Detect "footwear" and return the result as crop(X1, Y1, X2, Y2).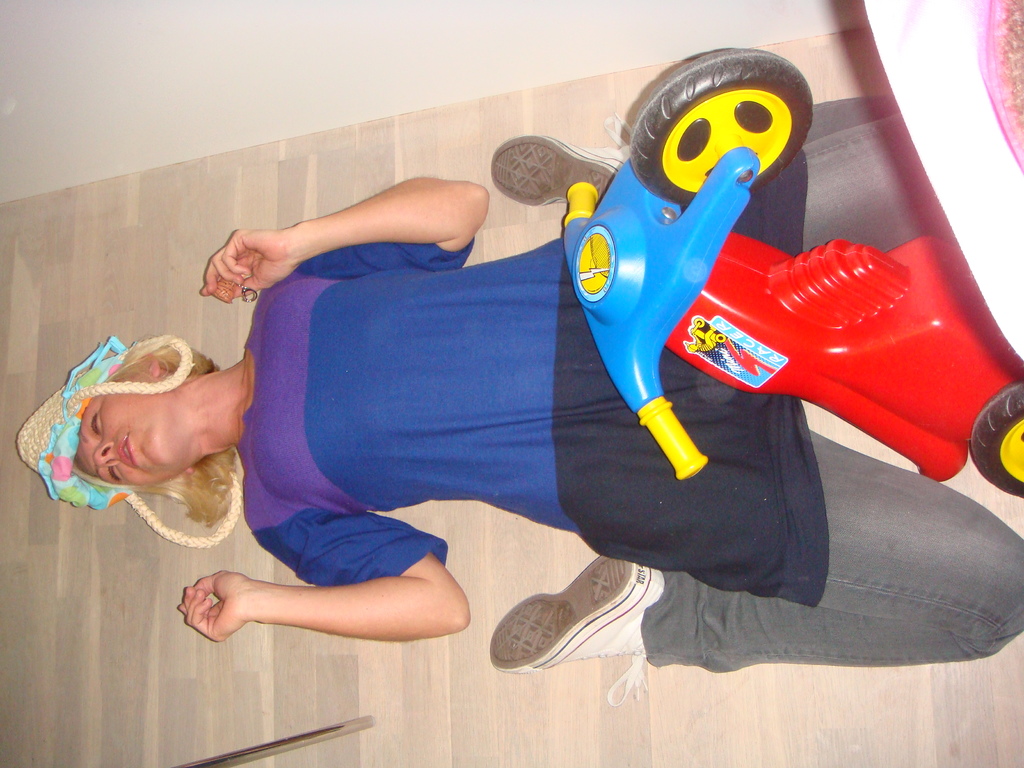
crop(488, 110, 631, 209).
